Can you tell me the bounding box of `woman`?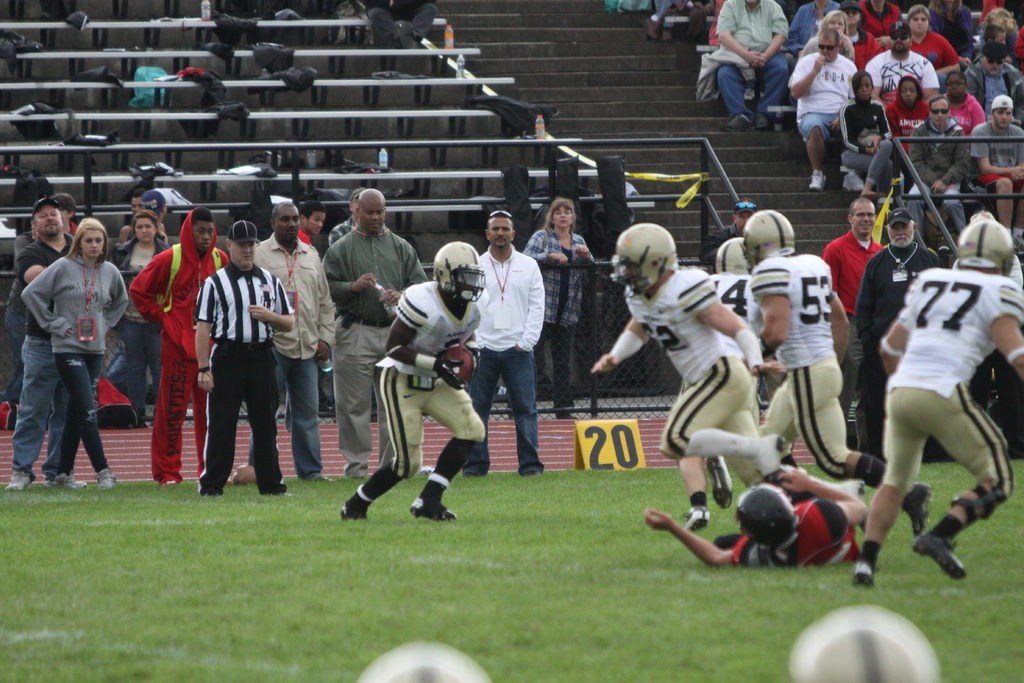
[x1=972, y1=5, x2=1023, y2=68].
